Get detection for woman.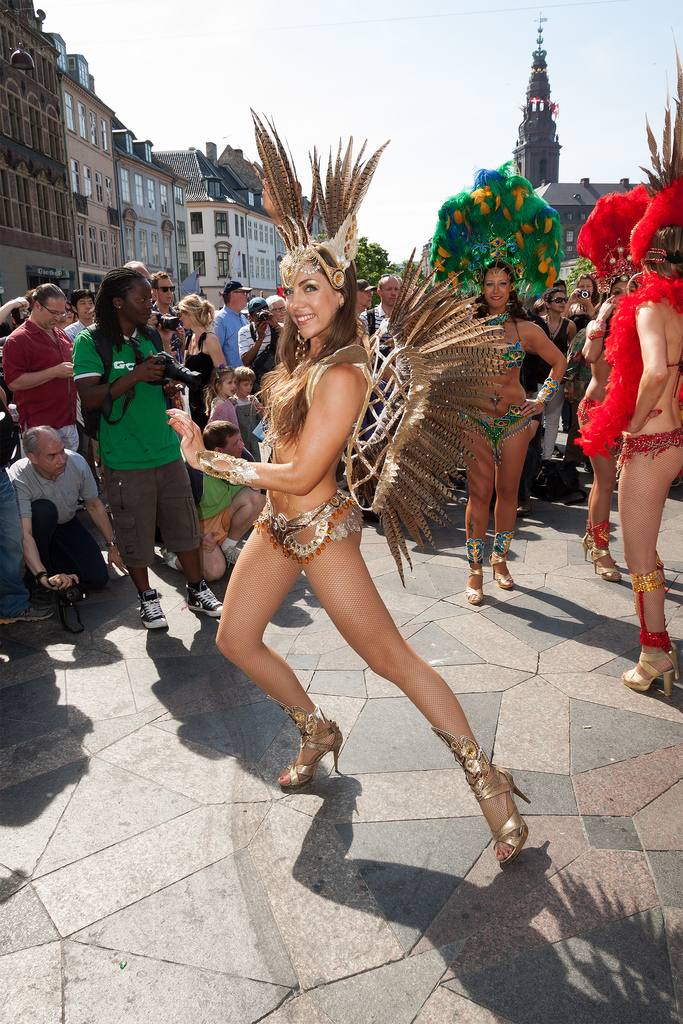
Detection: 571, 24, 682, 705.
